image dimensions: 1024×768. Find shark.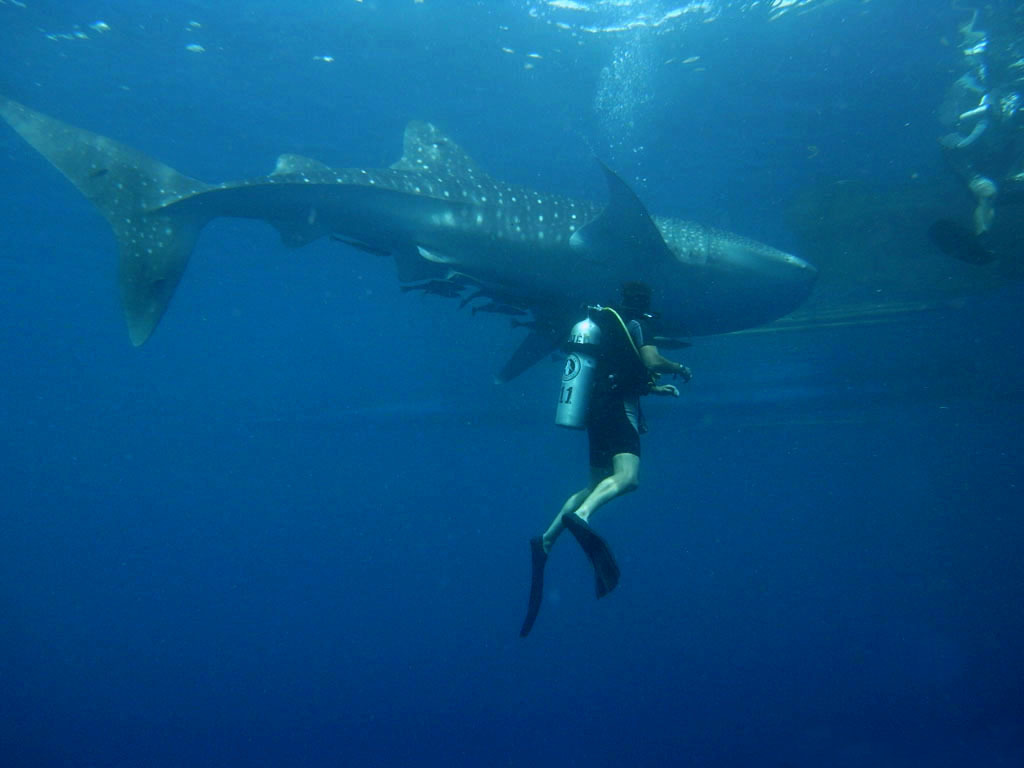
pyautogui.locateOnScreen(0, 92, 825, 347).
